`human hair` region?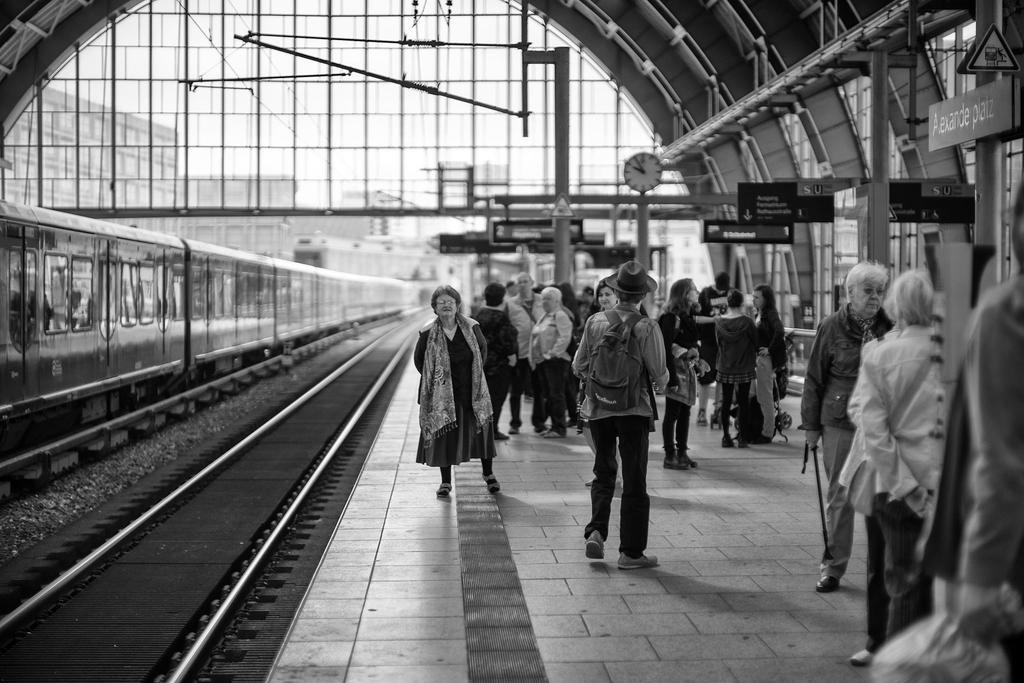
box(584, 278, 609, 324)
